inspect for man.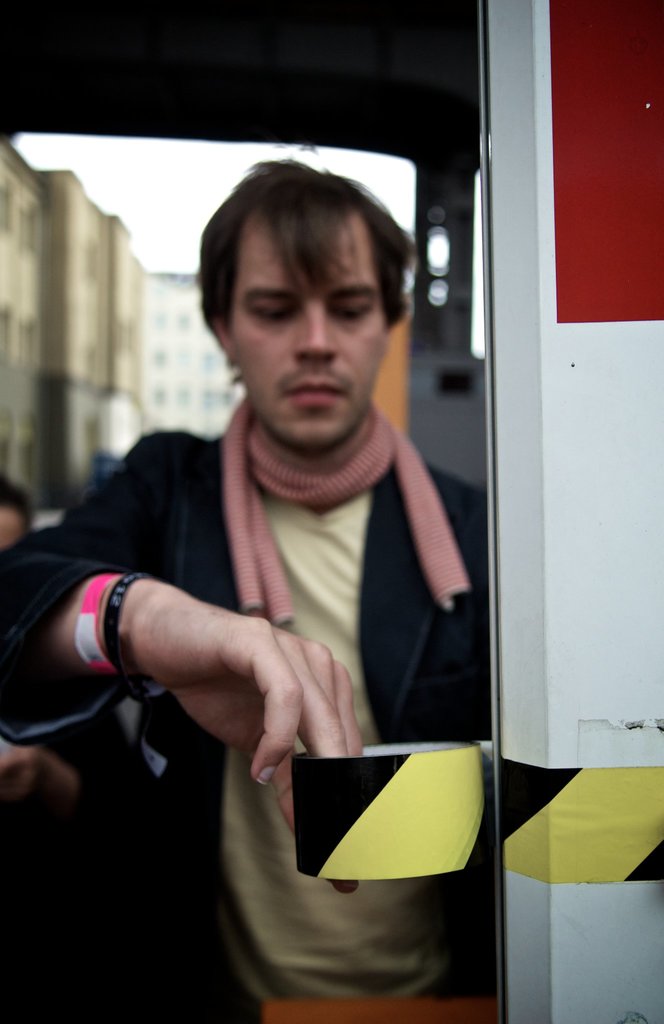
Inspection: left=0, top=152, right=490, bottom=1023.
